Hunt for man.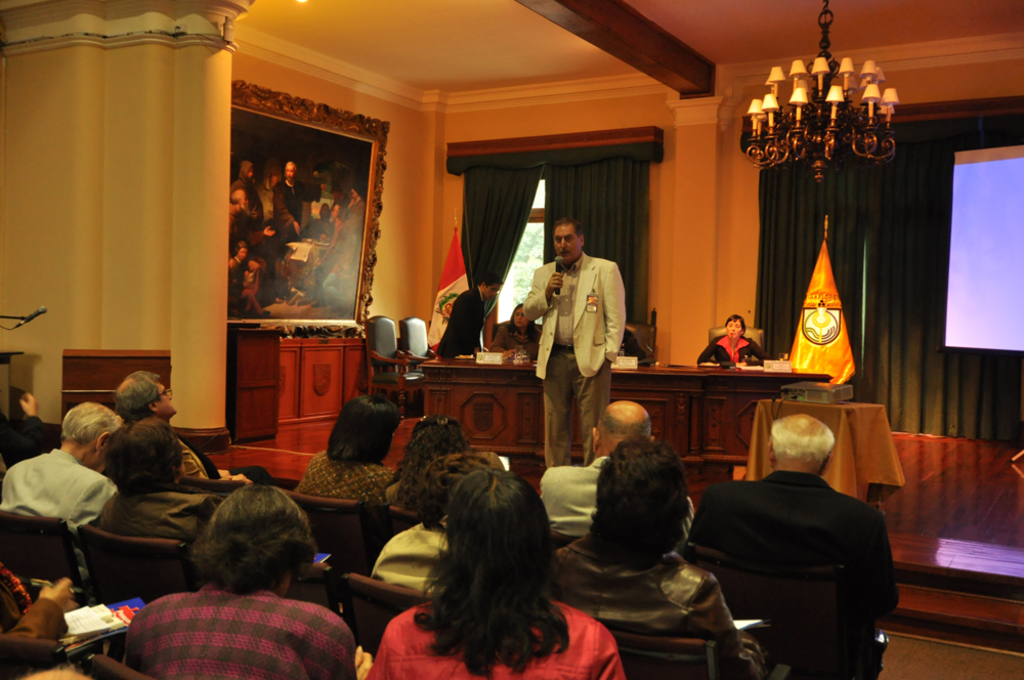
Hunted down at region(539, 397, 695, 534).
